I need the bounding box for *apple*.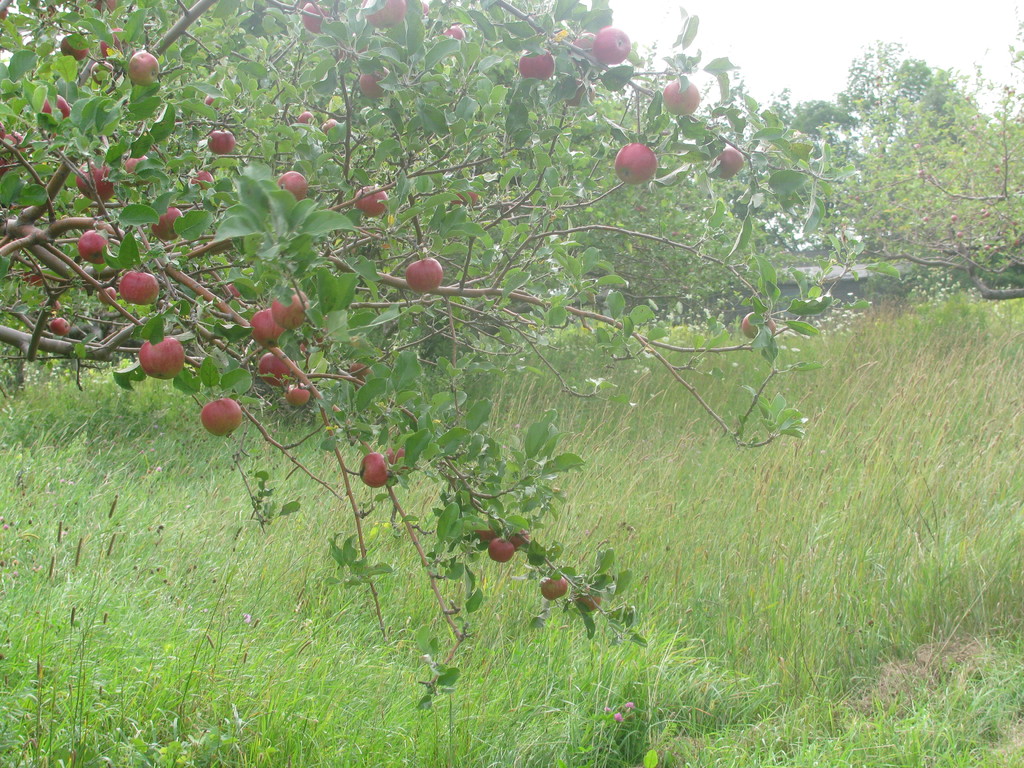
Here it is: 99, 284, 118, 303.
